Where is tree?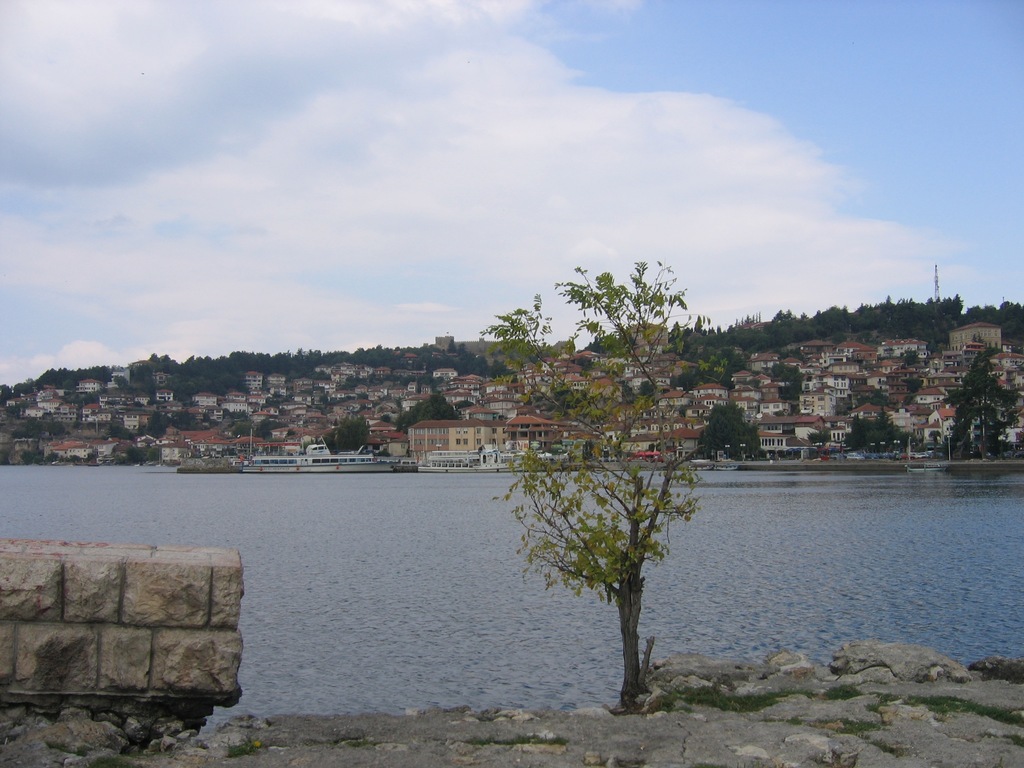
bbox=(477, 258, 713, 700).
